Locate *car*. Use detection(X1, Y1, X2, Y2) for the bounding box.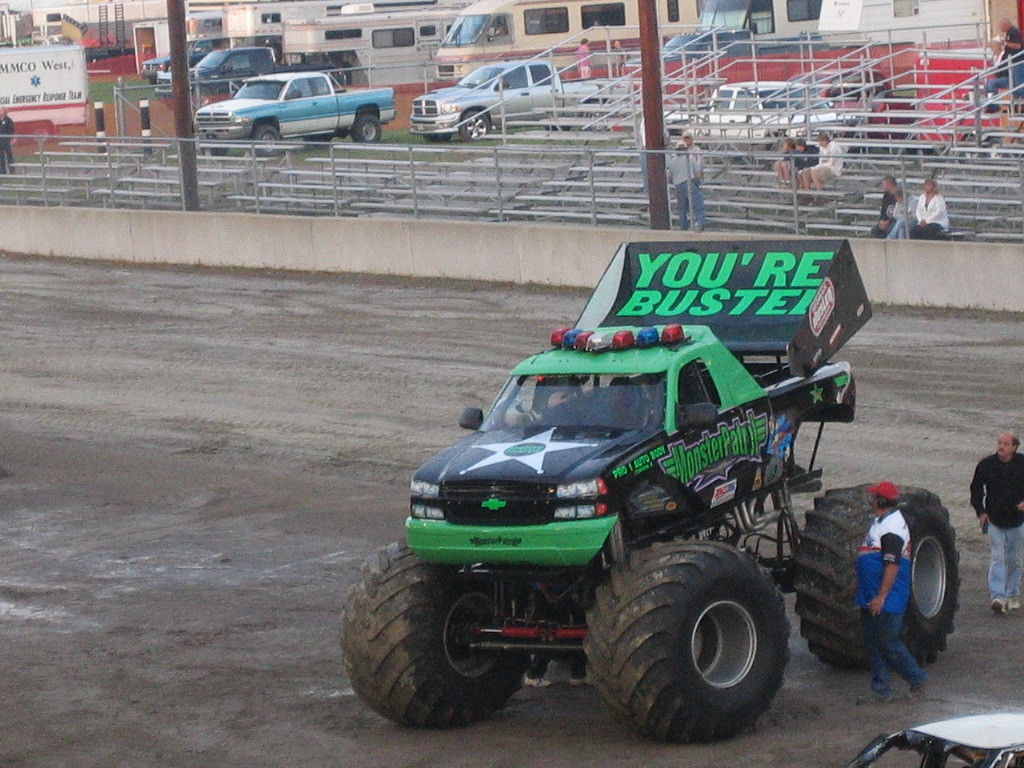
detection(790, 62, 895, 134).
